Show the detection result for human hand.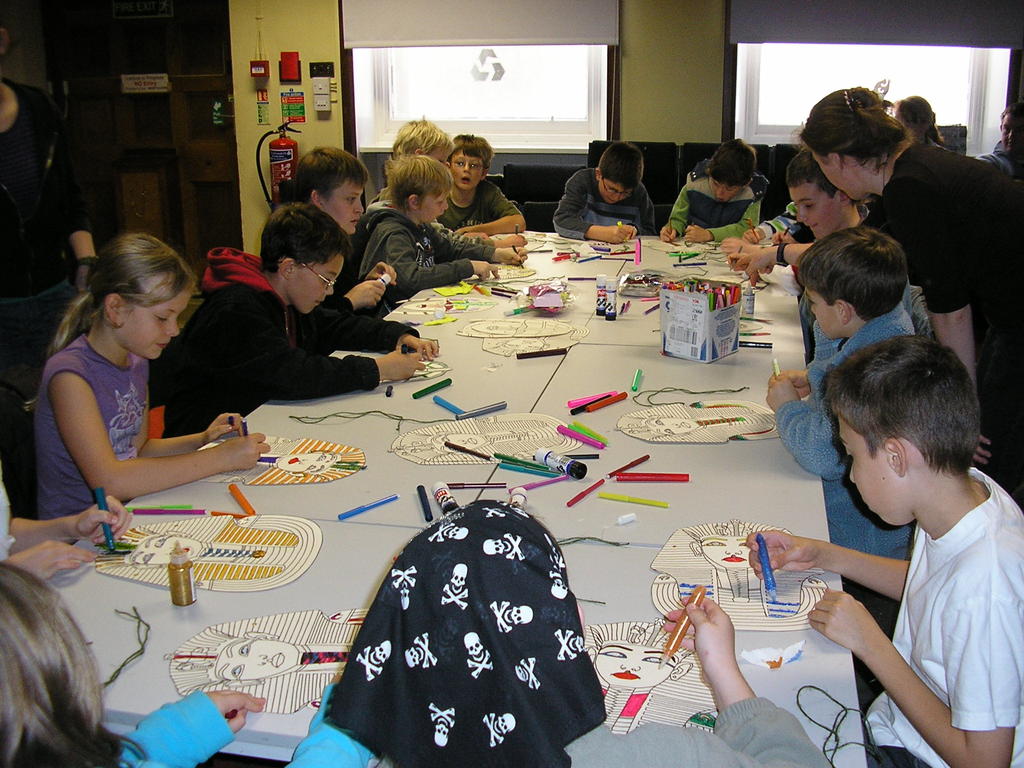
[left=364, top=261, right=400, bottom=289].
